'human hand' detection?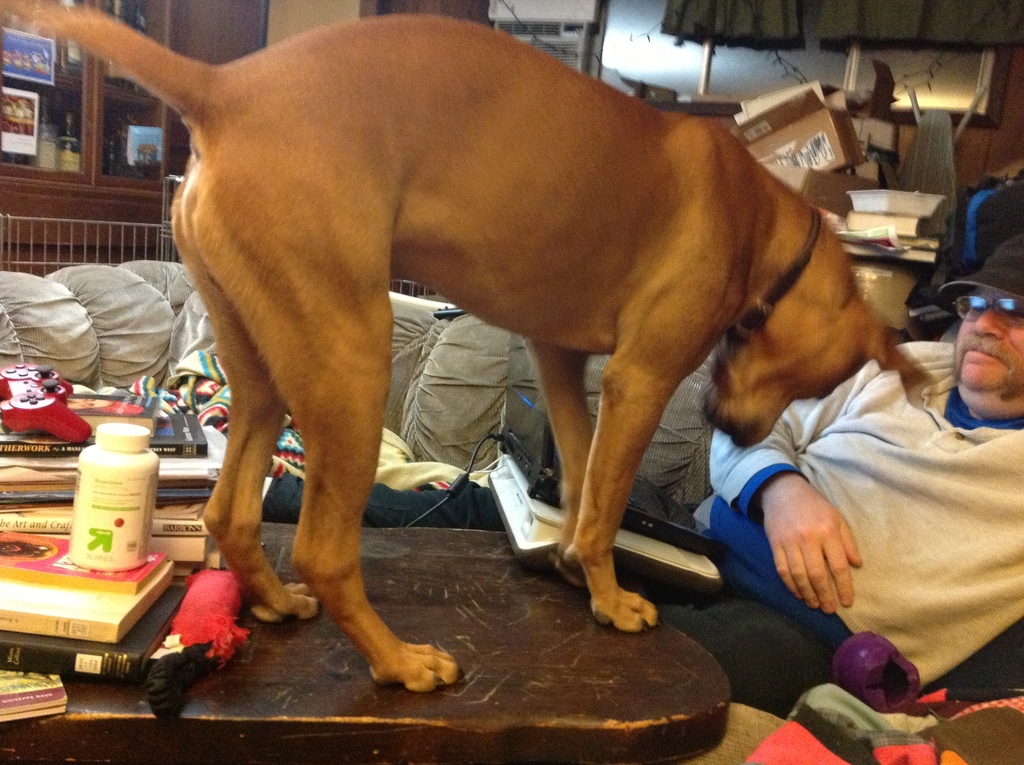
(left=776, top=474, right=870, bottom=616)
